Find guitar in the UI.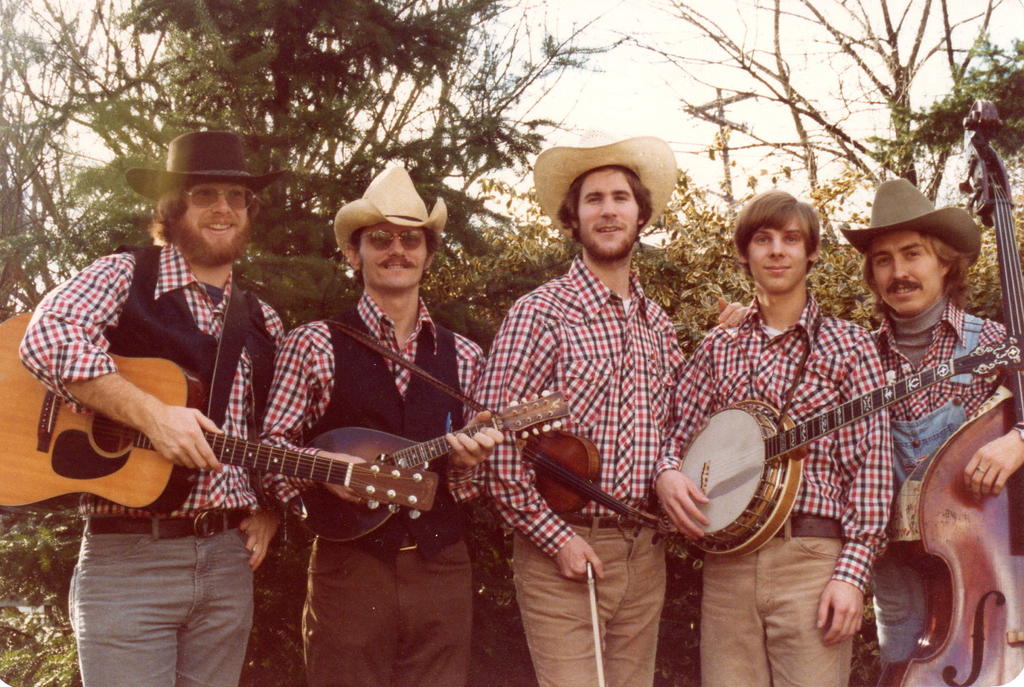
UI element at {"x1": 648, "y1": 348, "x2": 1018, "y2": 557}.
